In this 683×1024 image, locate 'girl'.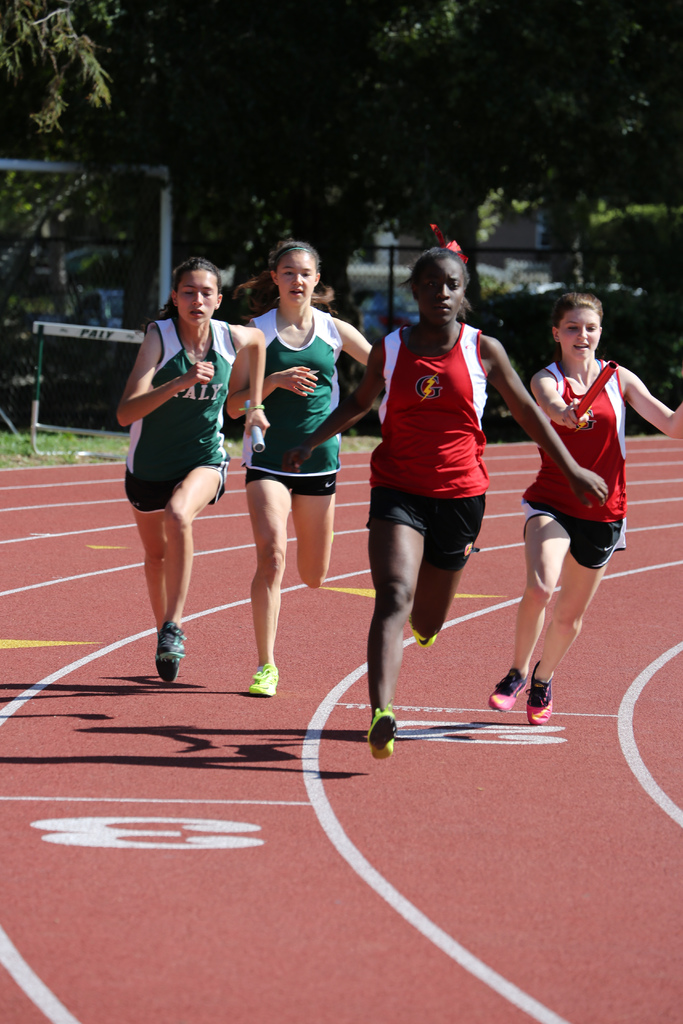
Bounding box: pyautogui.locateOnScreen(120, 255, 252, 662).
